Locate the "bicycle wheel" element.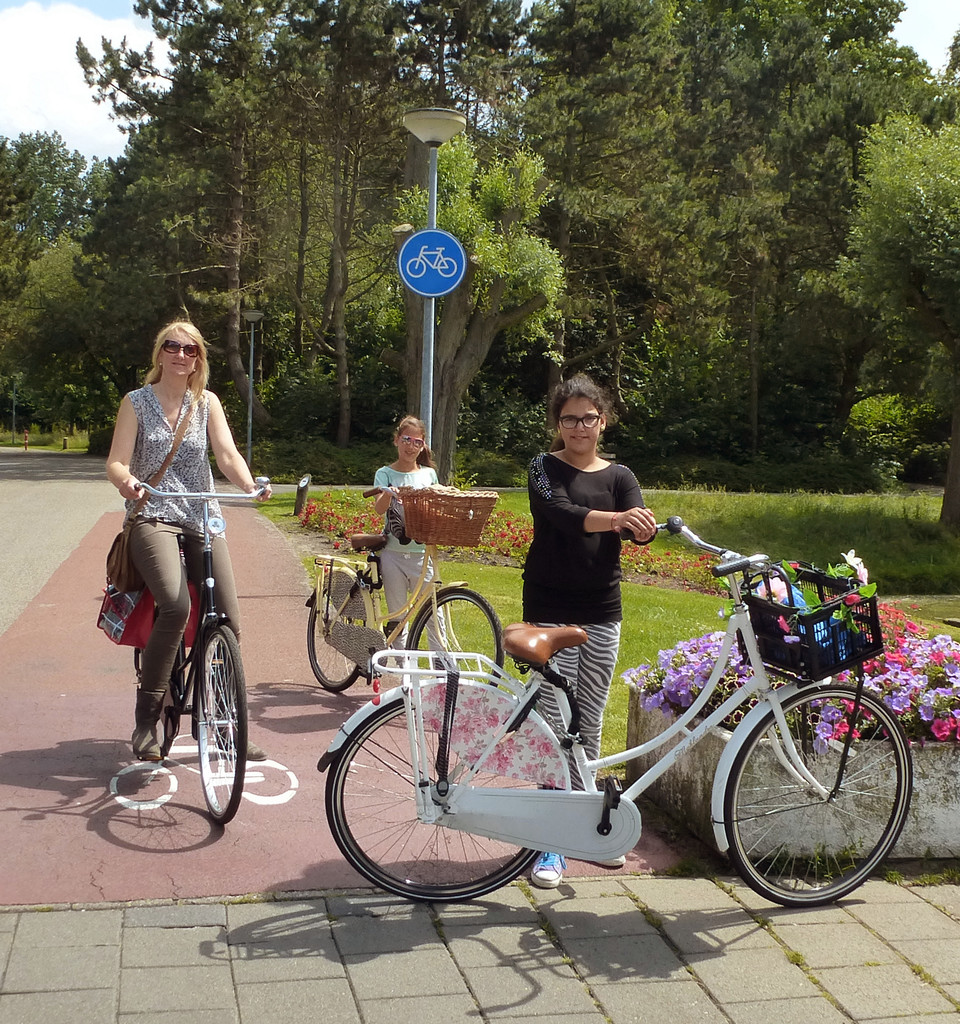
Element bbox: detection(736, 684, 909, 890).
